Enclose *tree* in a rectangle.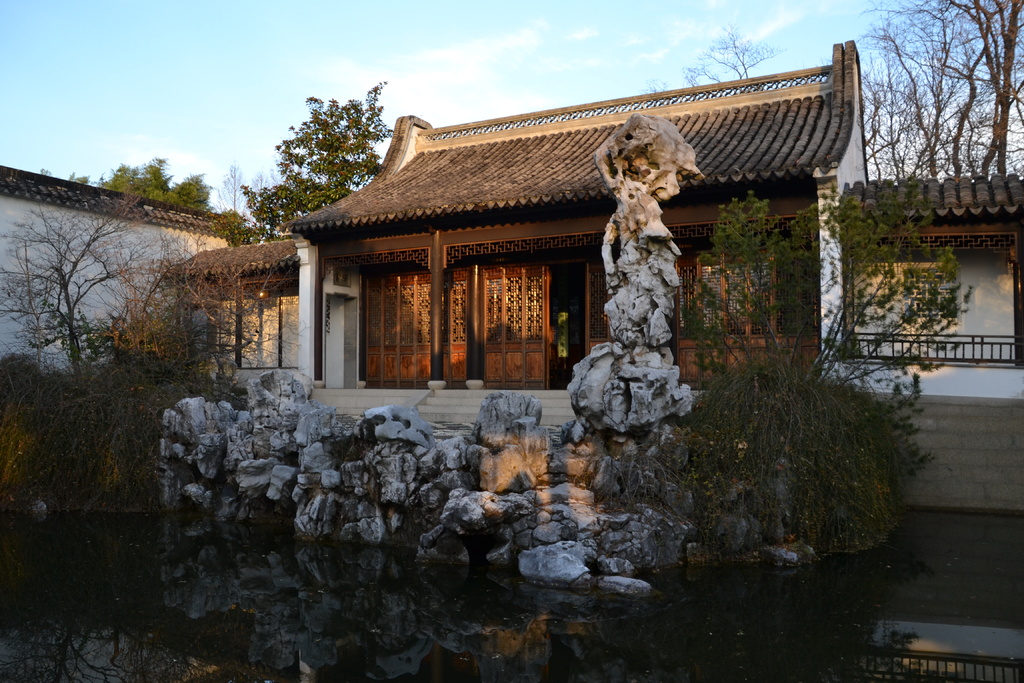
locate(238, 75, 401, 234).
